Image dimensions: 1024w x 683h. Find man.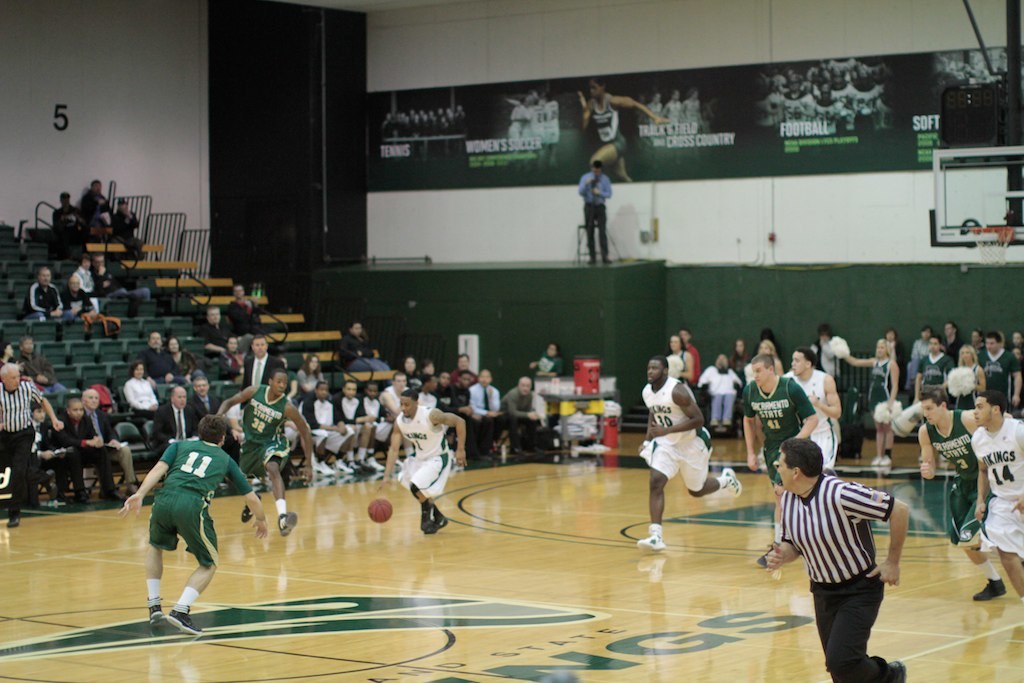
{"left": 496, "top": 376, "right": 536, "bottom": 454}.
